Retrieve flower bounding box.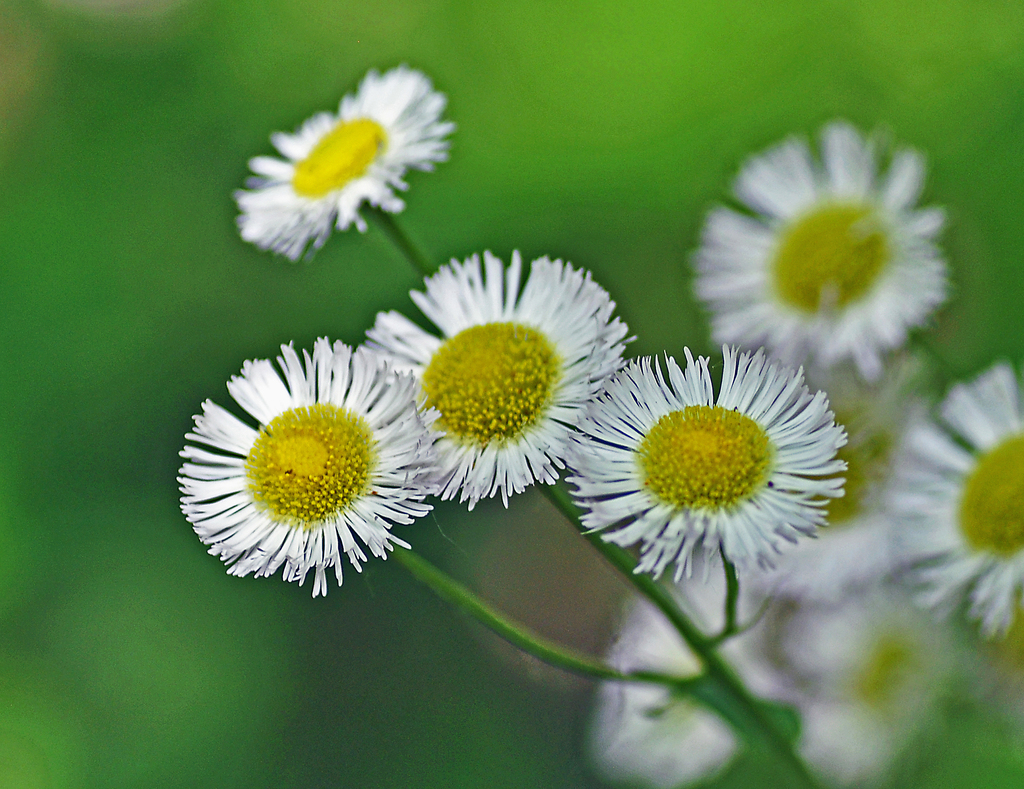
Bounding box: <box>684,111,970,388</box>.
